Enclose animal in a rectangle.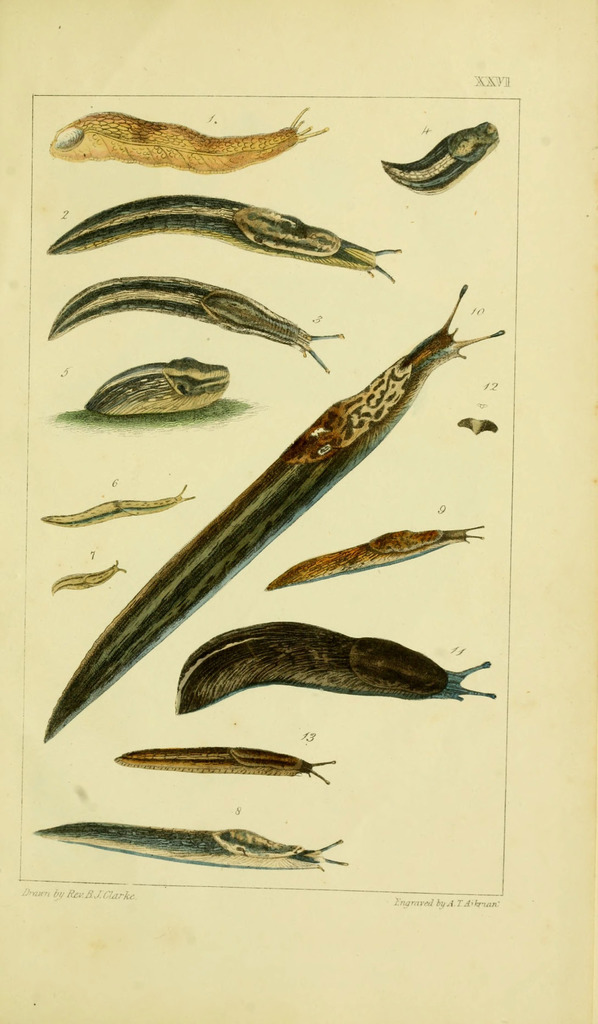
locate(43, 478, 197, 527).
